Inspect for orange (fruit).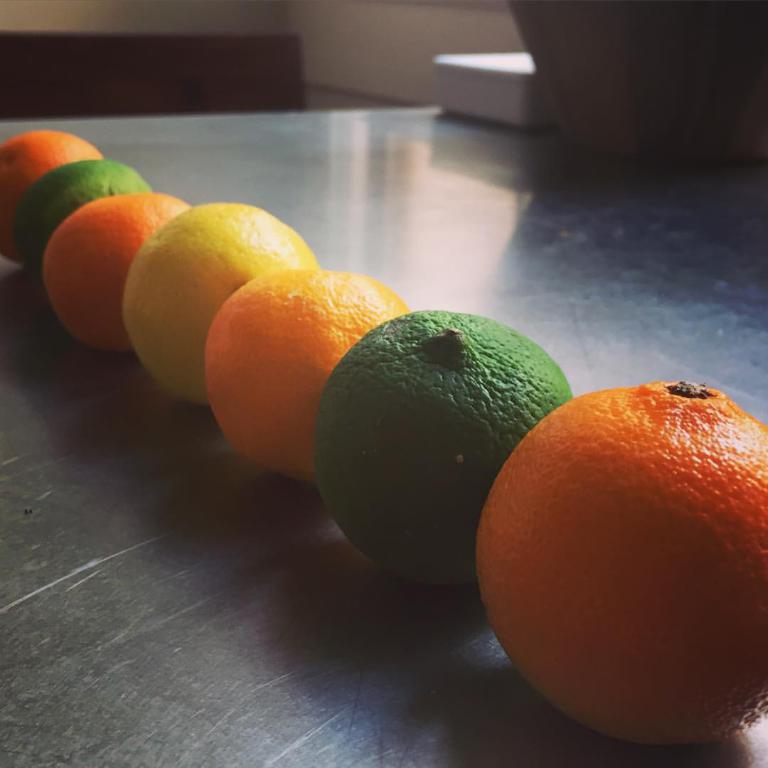
Inspection: box(204, 275, 406, 479).
